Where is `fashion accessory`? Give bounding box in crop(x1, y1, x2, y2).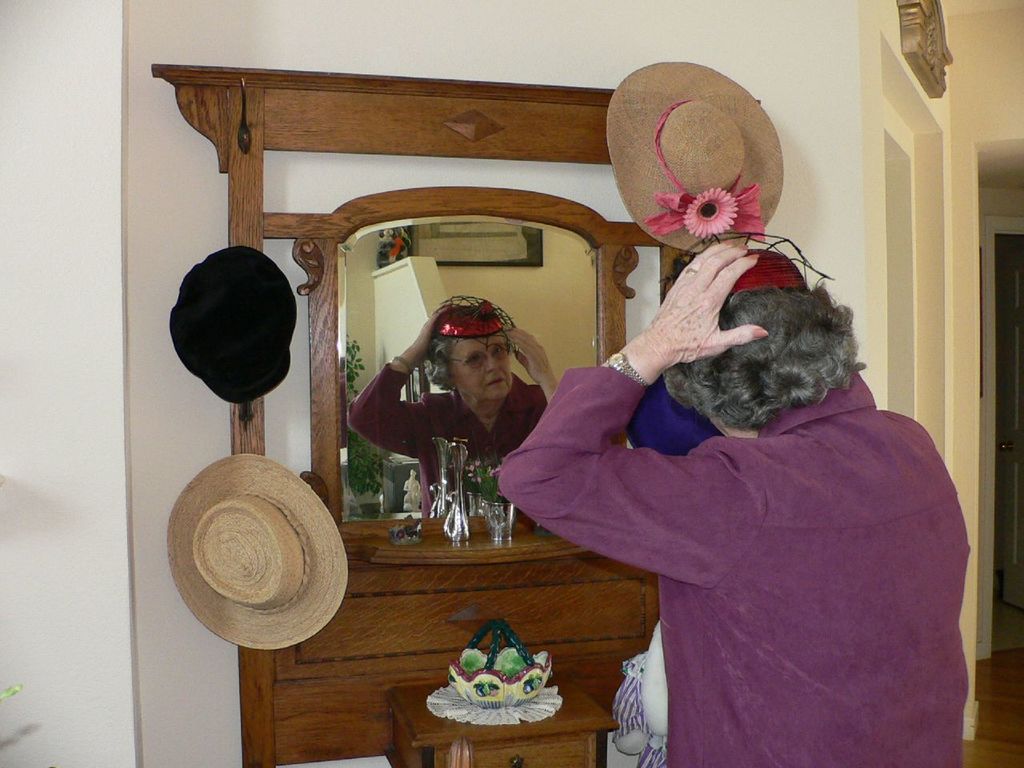
crop(752, 326, 770, 338).
